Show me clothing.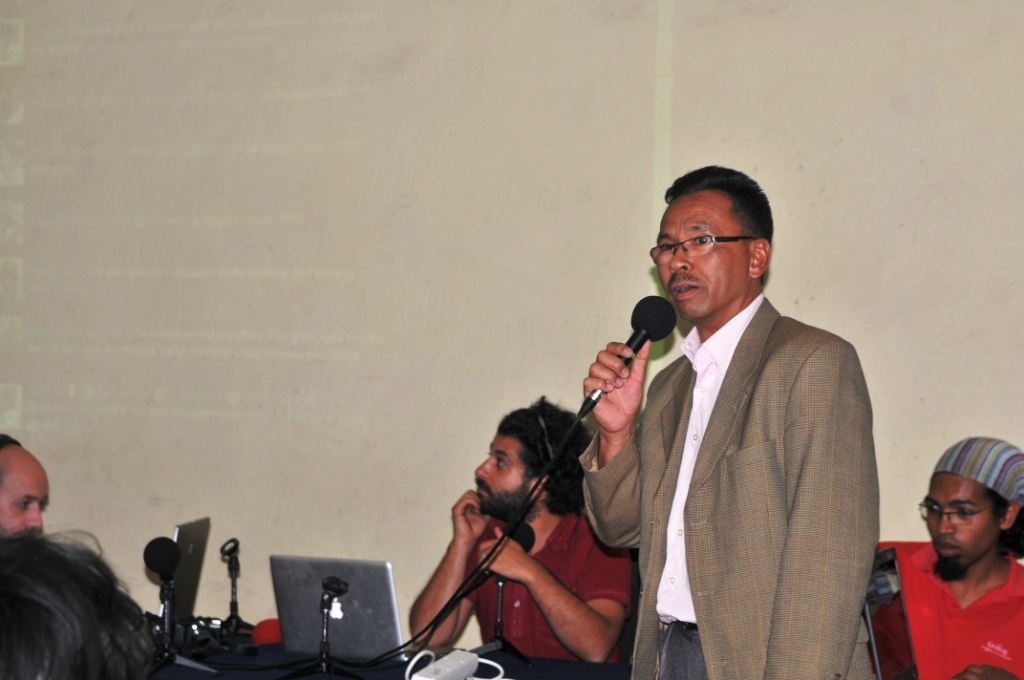
clothing is here: {"x1": 472, "y1": 520, "x2": 630, "y2": 665}.
